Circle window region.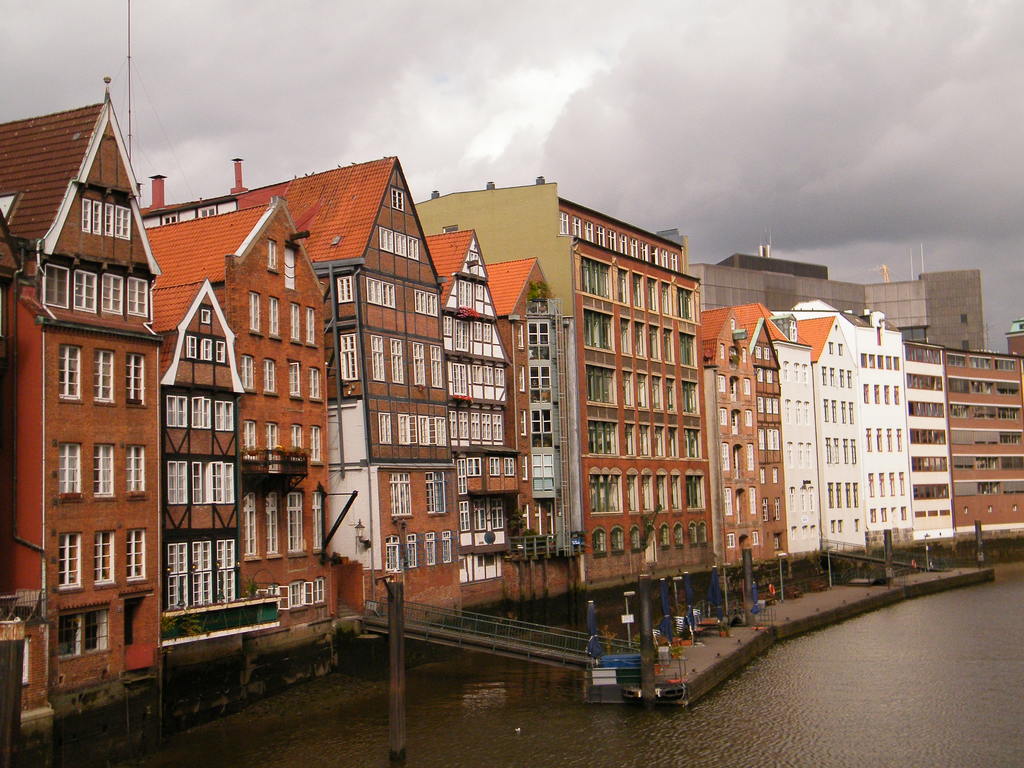
Region: select_region(388, 338, 408, 387).
